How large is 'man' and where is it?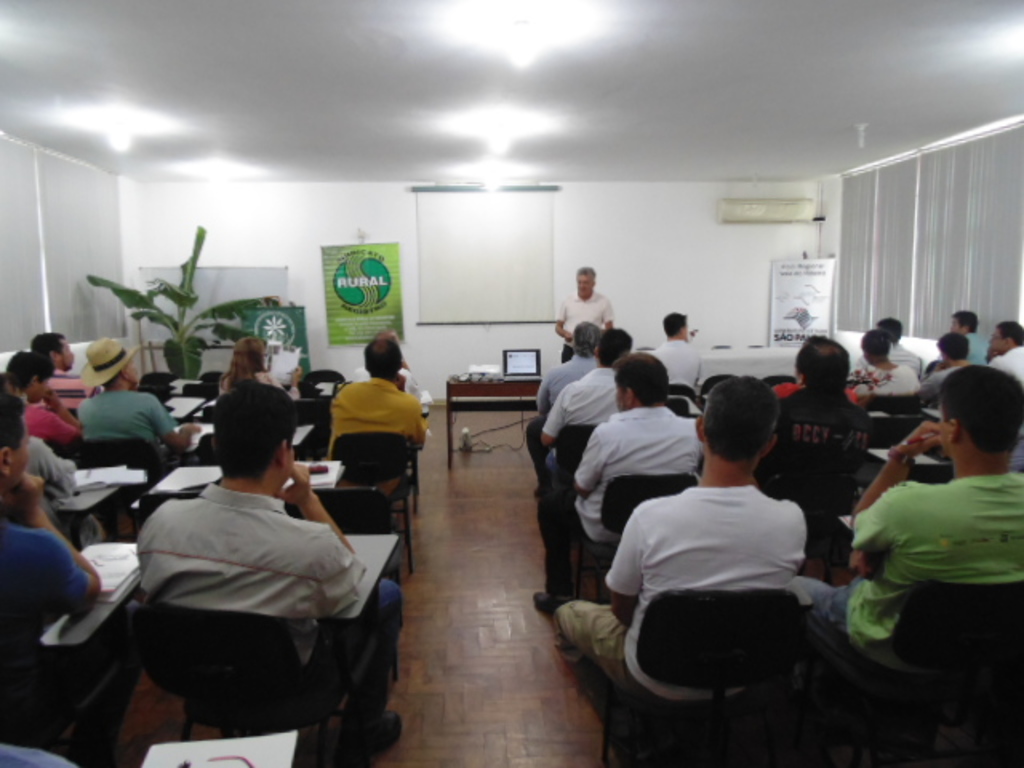
Bounding box: l=653, t=309, r=701, b=395.
